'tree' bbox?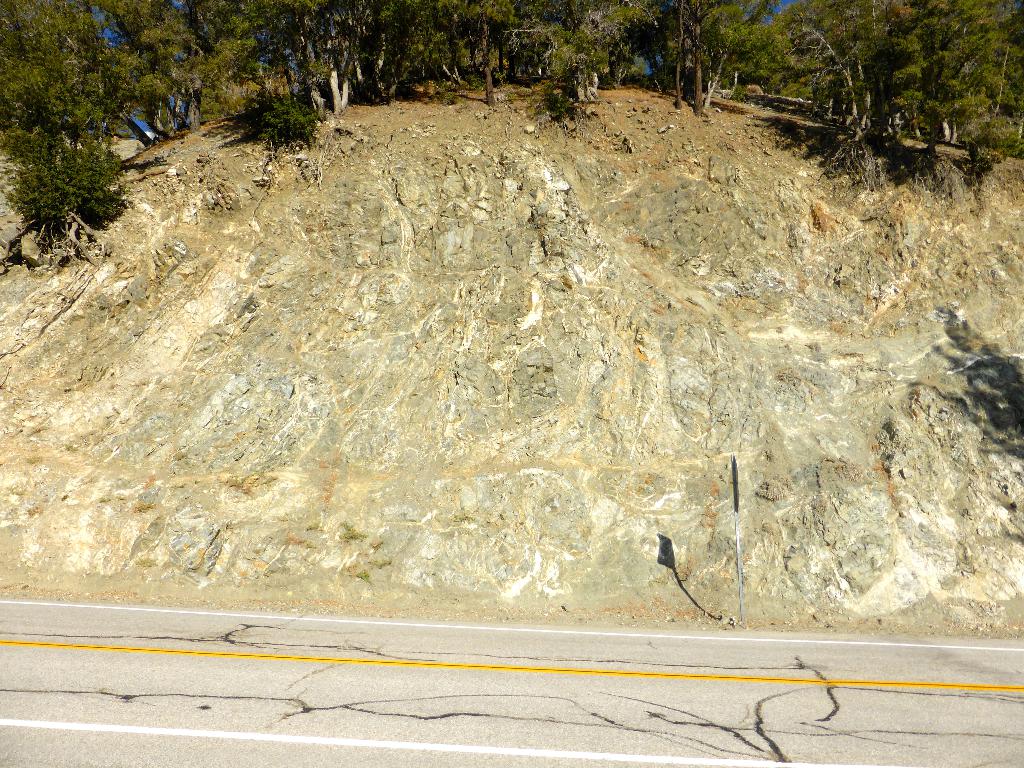
763/0/1023/161
